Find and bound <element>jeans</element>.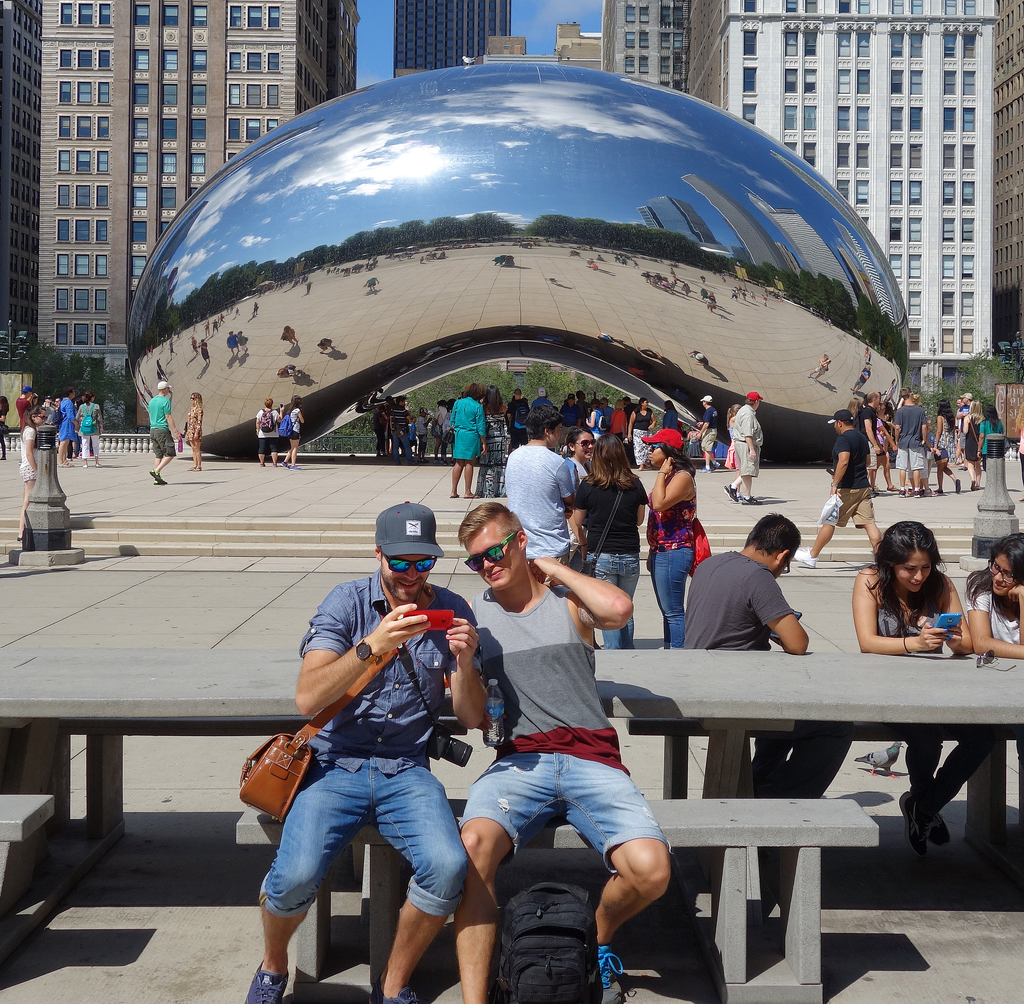
Bound: box=[249, 753, 462, 925].
